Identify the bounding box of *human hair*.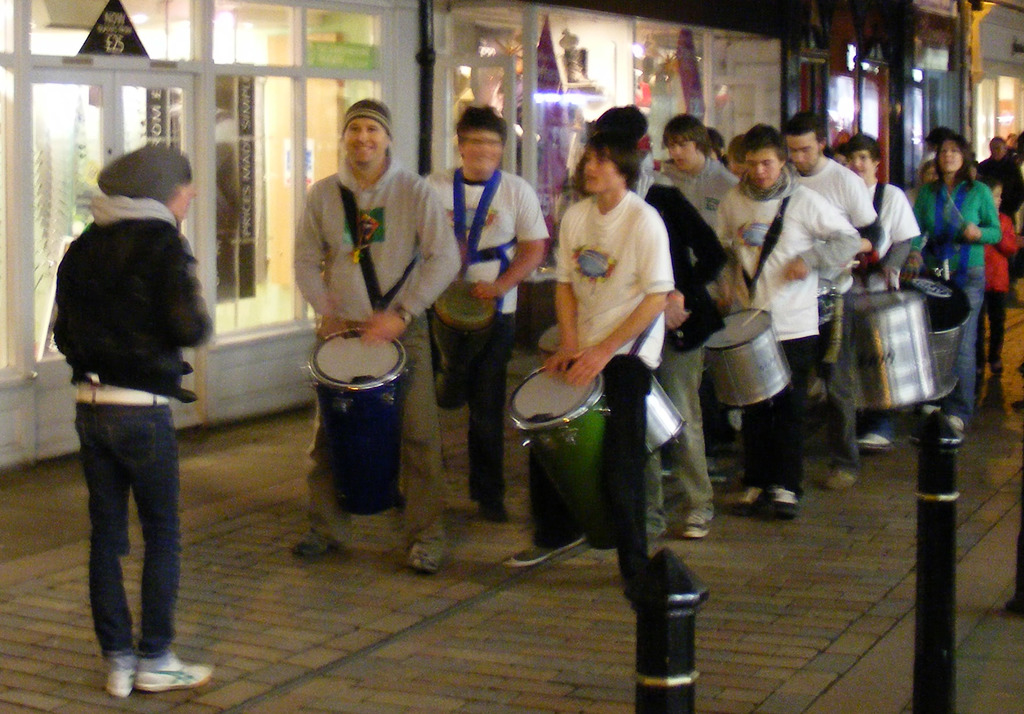
bbox=(824, 142, 833, 159).
